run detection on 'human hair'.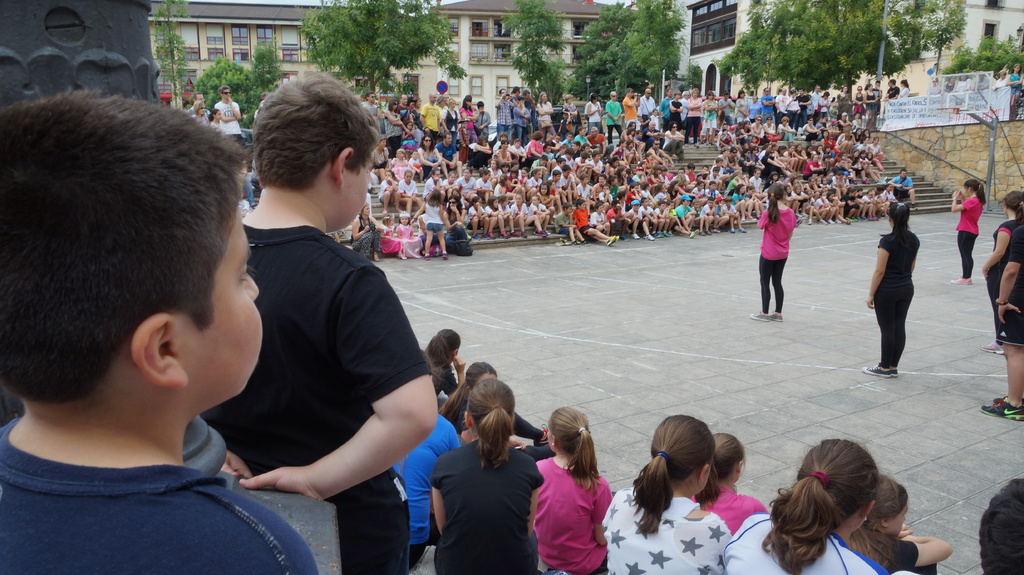
Result: bbox=[980, 483, 1023, 574].
